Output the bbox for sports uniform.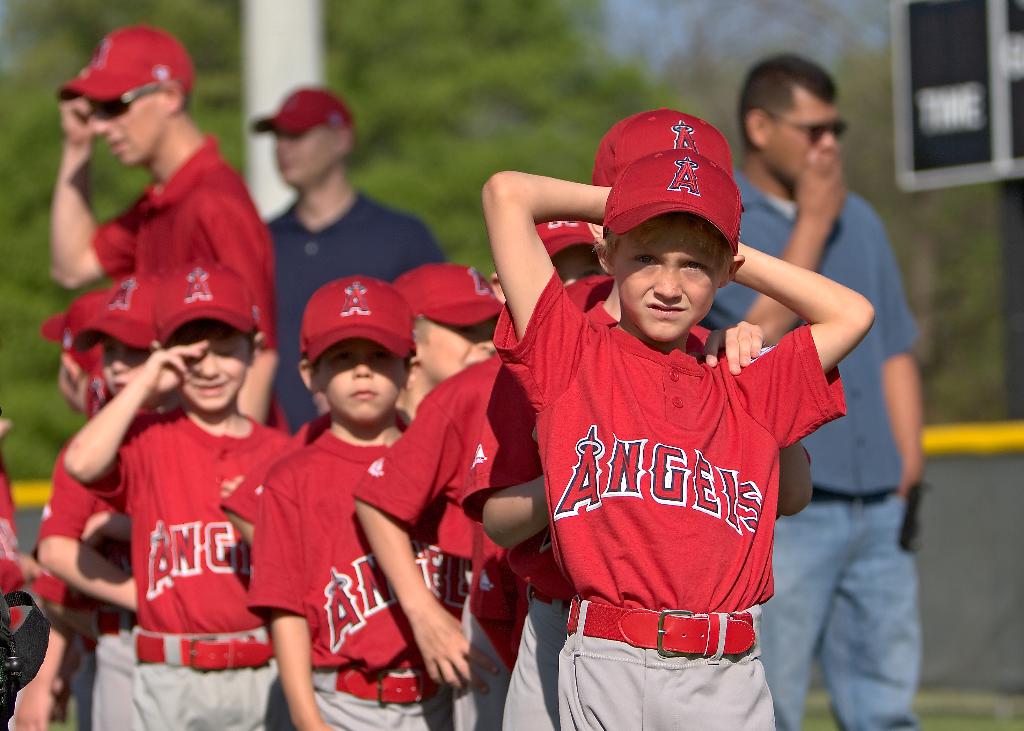
select_region(89, 134, 282, 351).
